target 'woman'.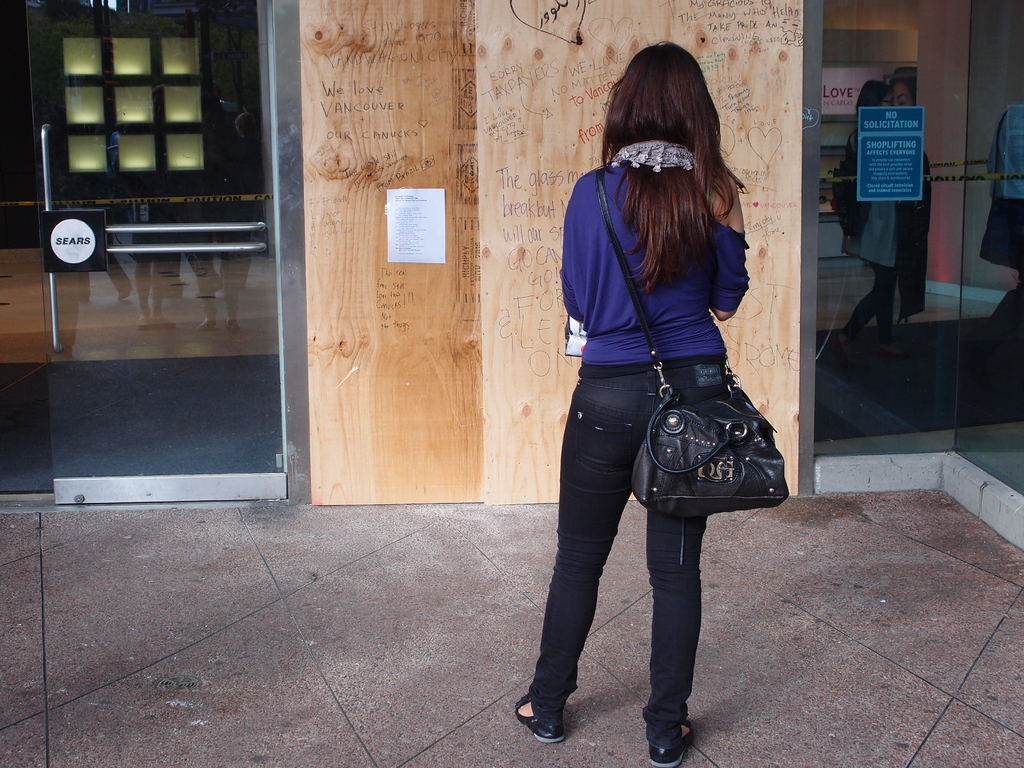
Target region: [left=515, top=36, right=774, bottom=767].
